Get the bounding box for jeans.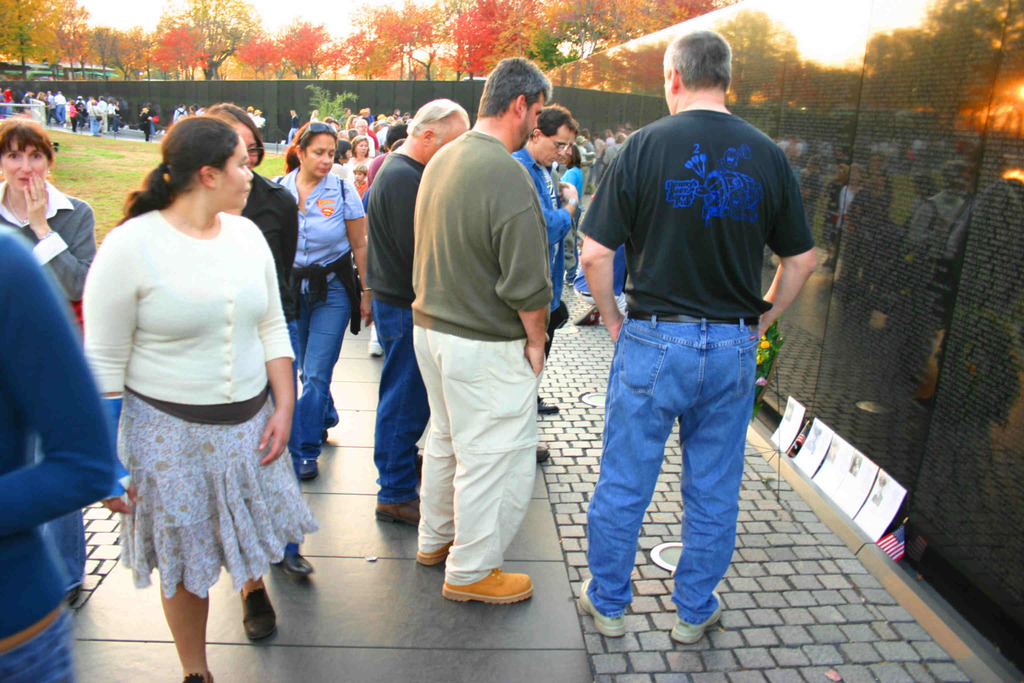
Rect(36, 443, 85, 595).
